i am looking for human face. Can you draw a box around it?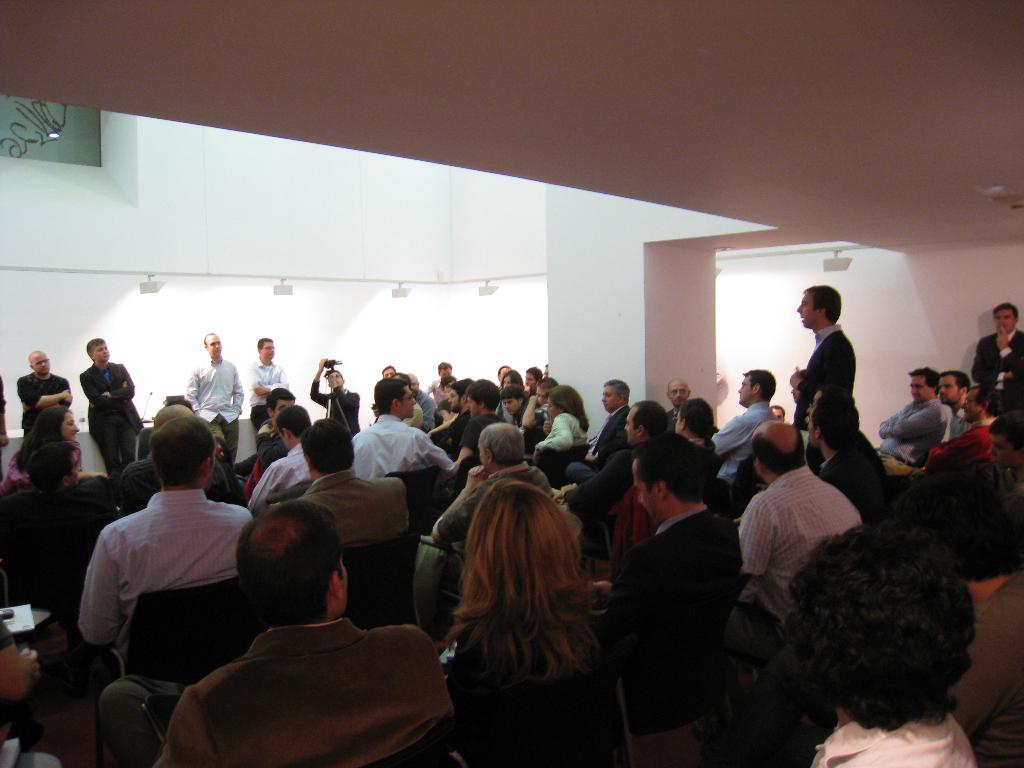
Sure, the bounding box is <region>808, 417, 818, 452</region>.
